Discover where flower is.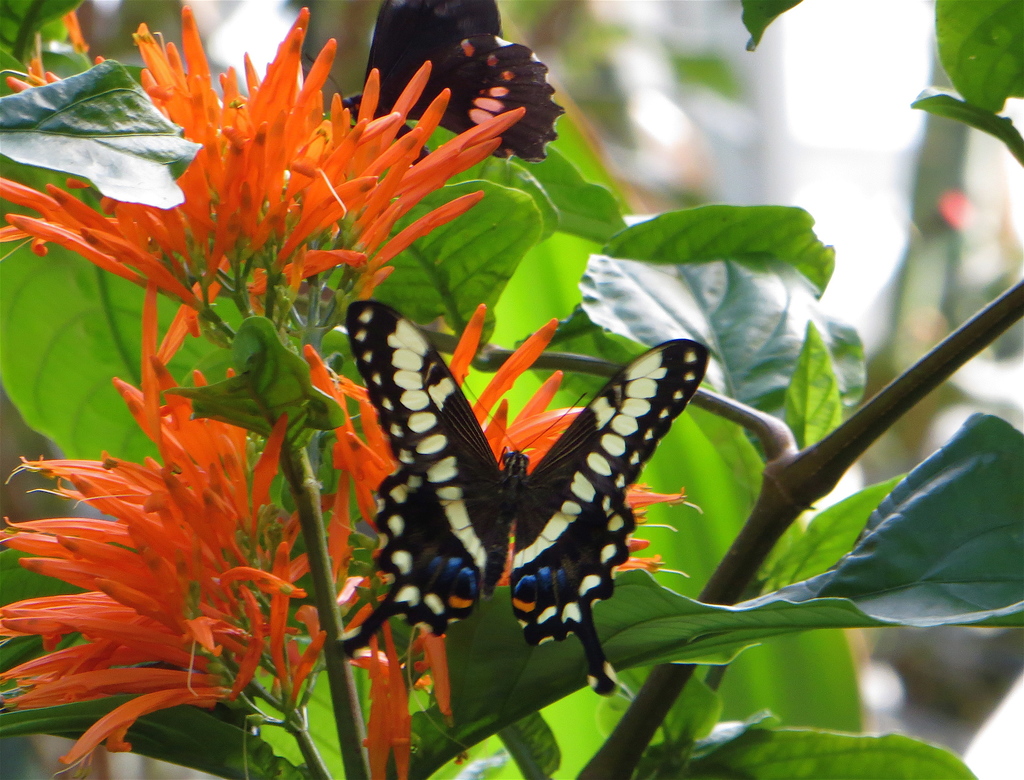
Discovered at x1=286 y1=304 x2=697 y2=695.
